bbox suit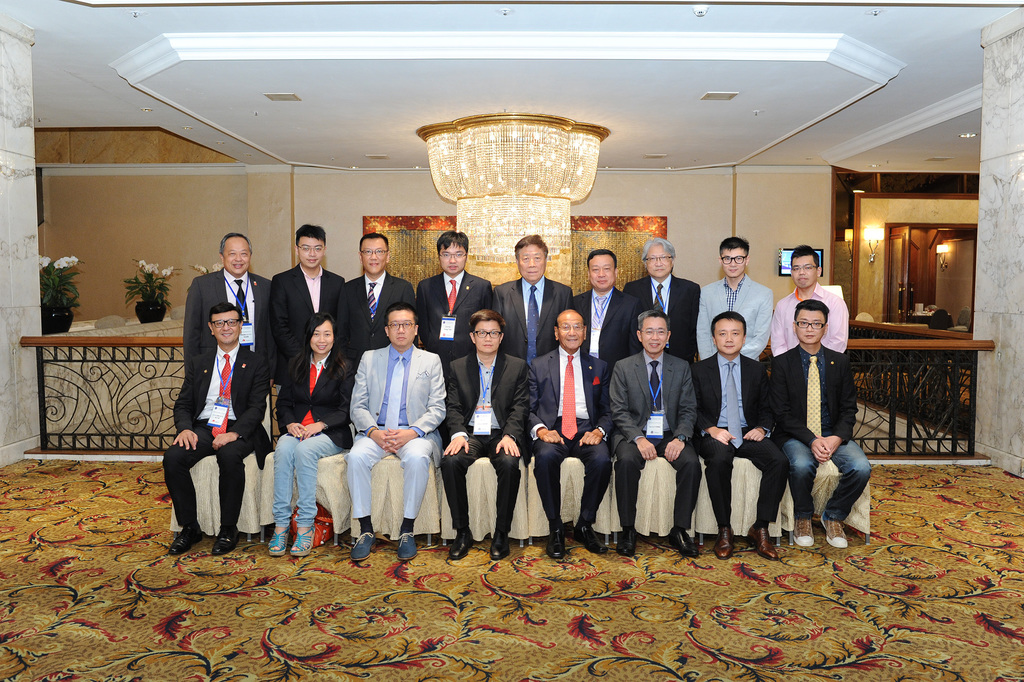
region(254, 233, 348, 415)
